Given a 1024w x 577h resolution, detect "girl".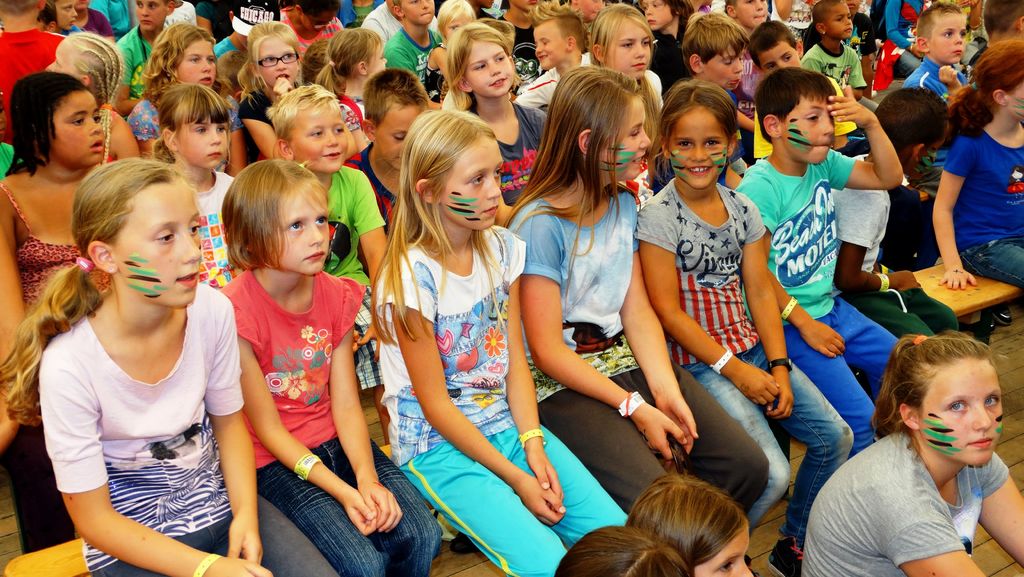
Rect(625, 477, 755, 575).
